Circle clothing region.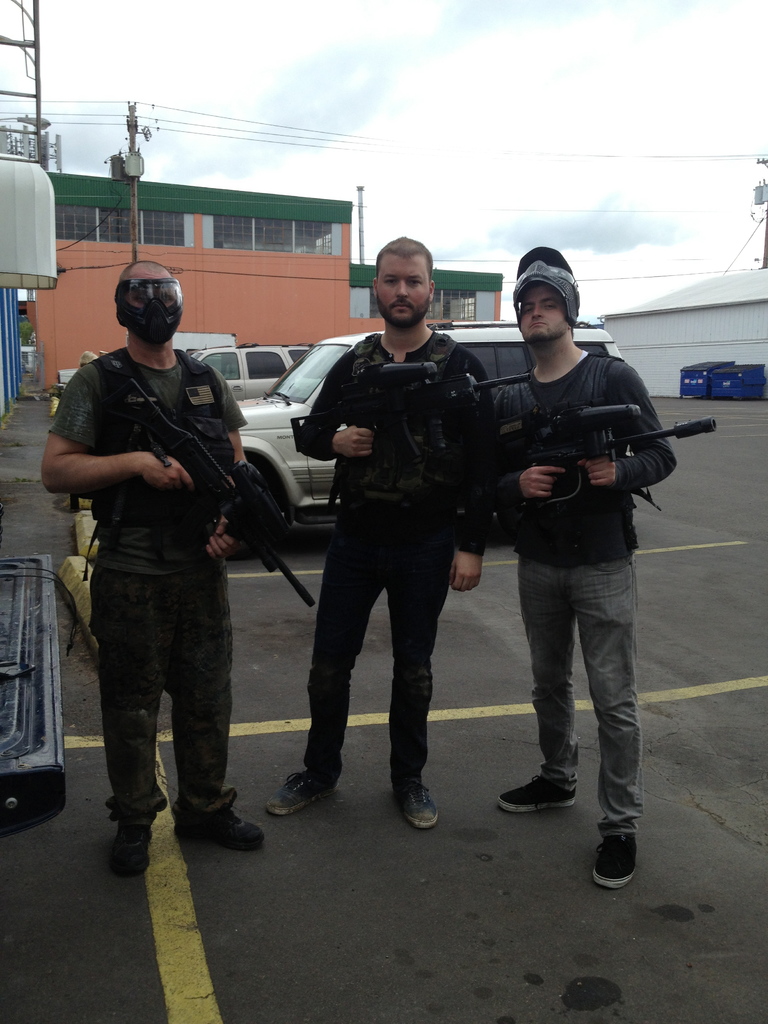
Region: left=469, top=344, right=676, bottom=836.
